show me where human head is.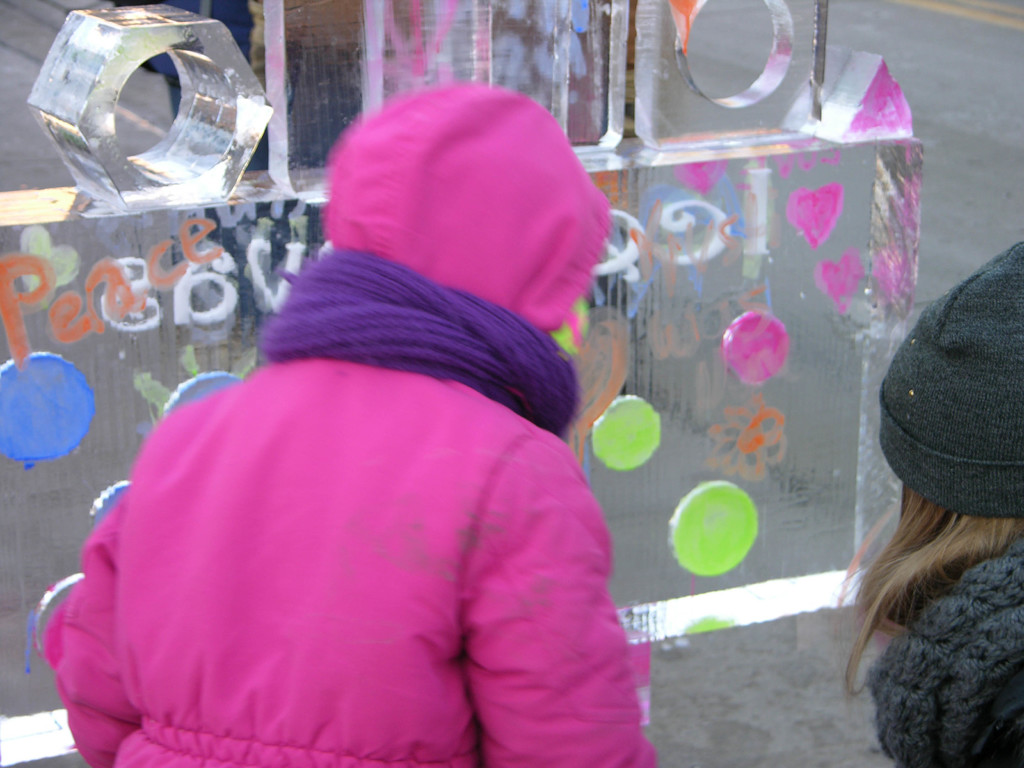
human head is at crop(312, 95, 630, 330).
